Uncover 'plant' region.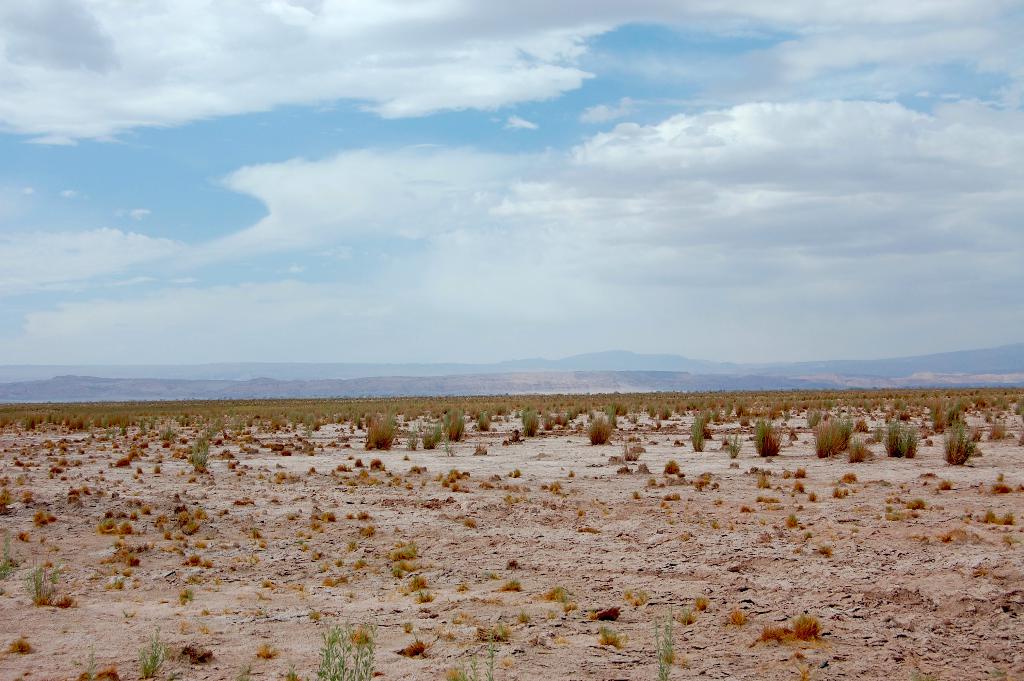
Uncovered: [109,566,122,575].
